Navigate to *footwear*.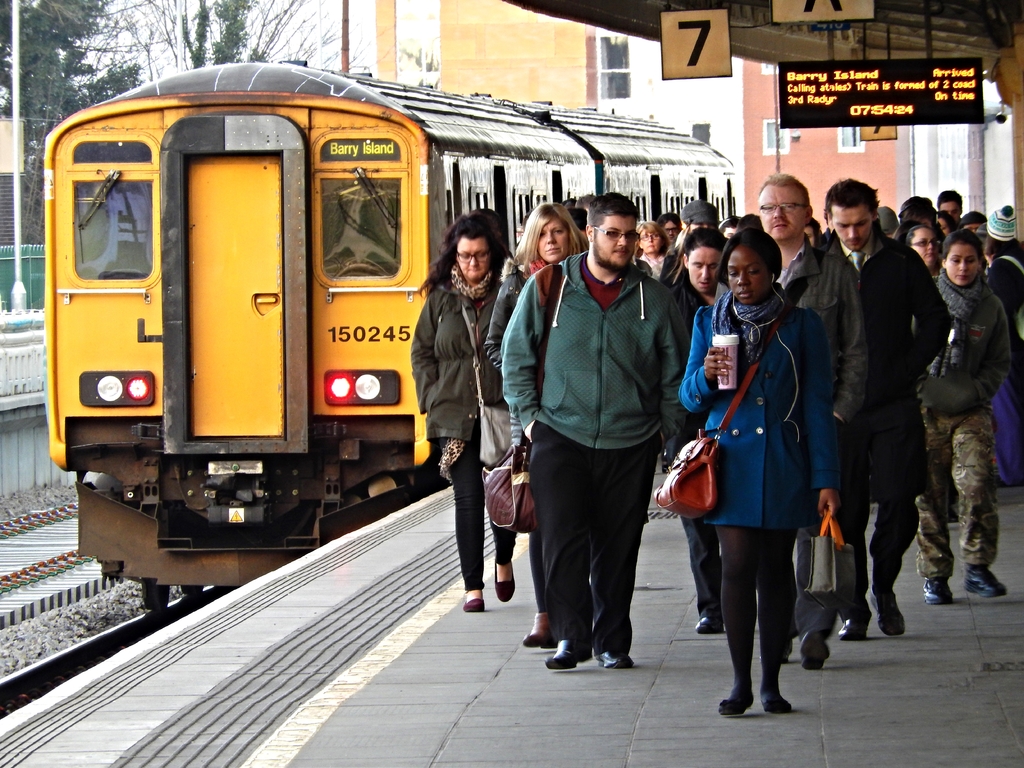
Navigation target: (495,563,515,606).
